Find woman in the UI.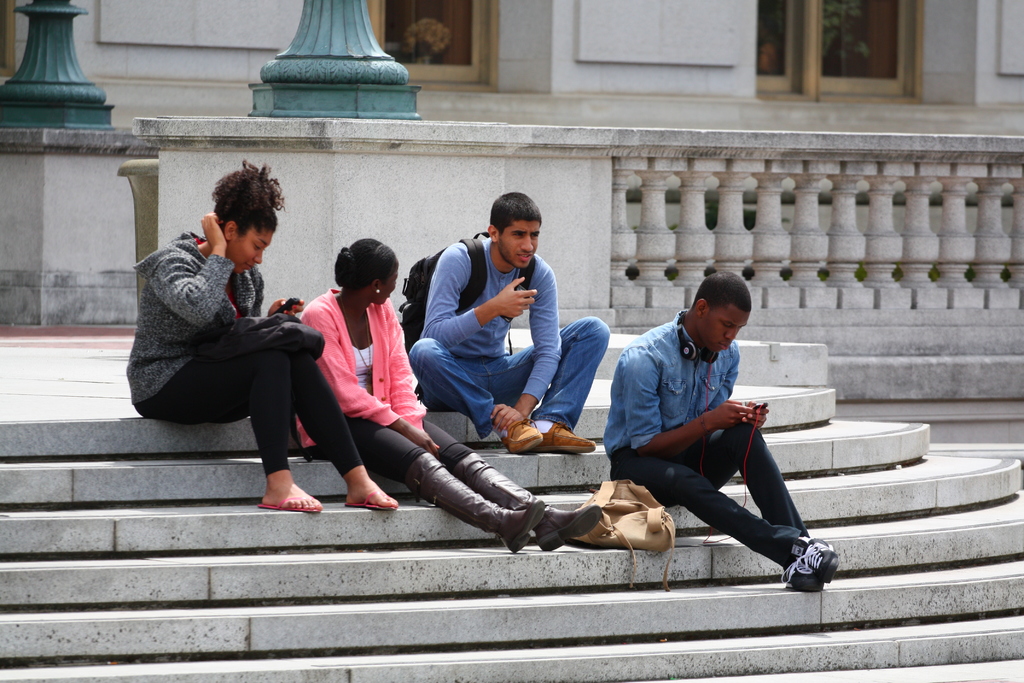
UI element at [312,226,602,549].
